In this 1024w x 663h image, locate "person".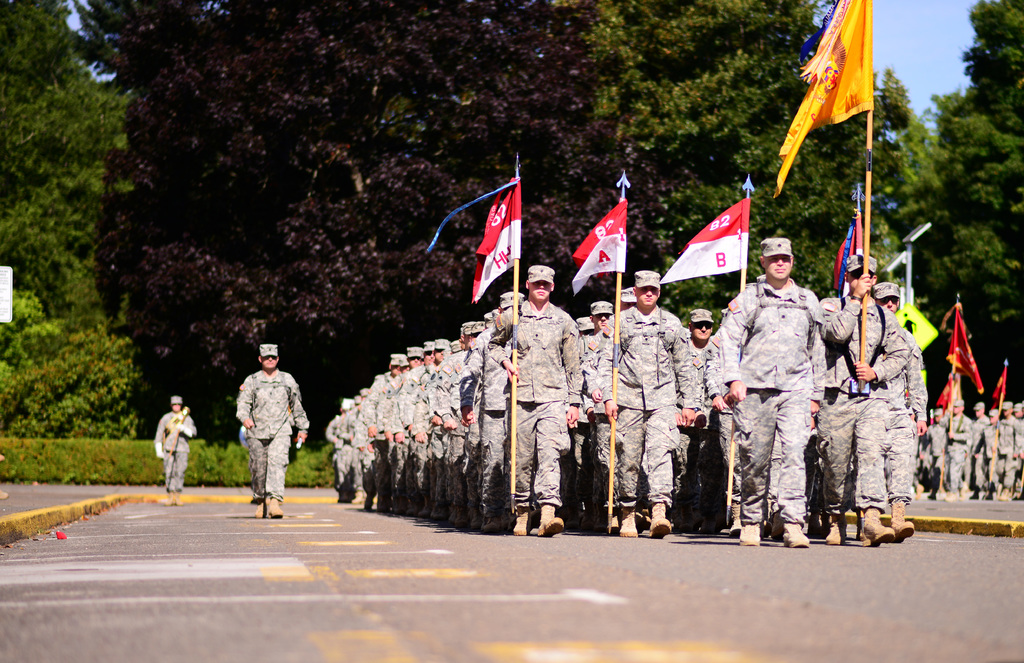
Bounding box: crop(870, 278, 926, 541).
